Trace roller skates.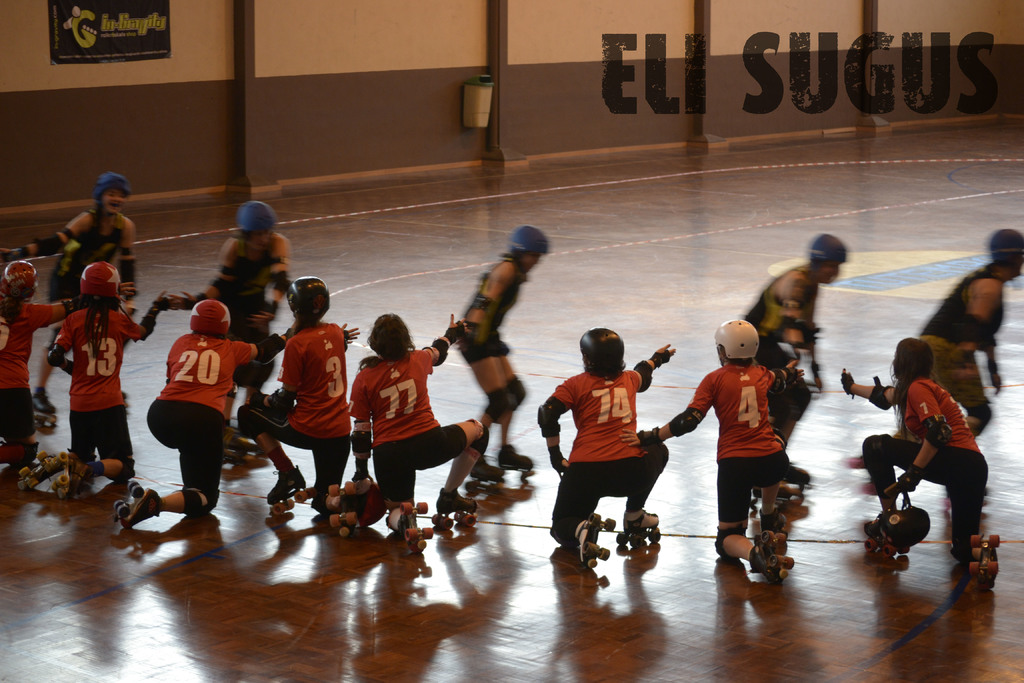
Traced to [x1=17, y1=450, x2=67, y2=488].
